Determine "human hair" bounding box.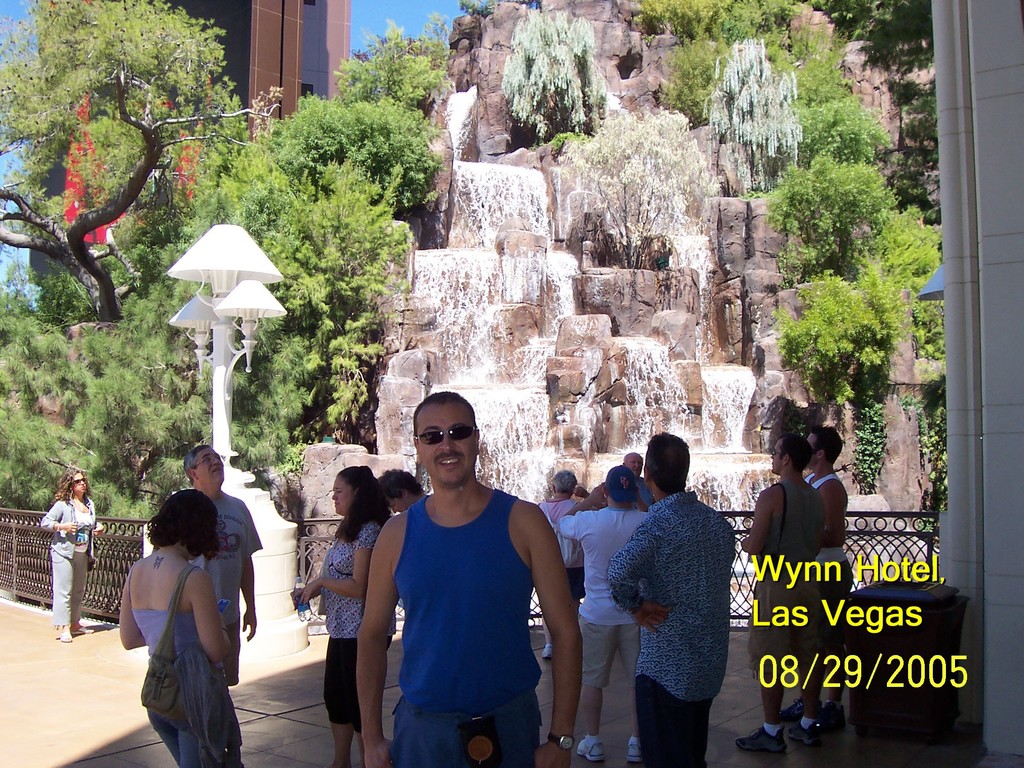
Determined: box=[810, 428, 847, 457].
